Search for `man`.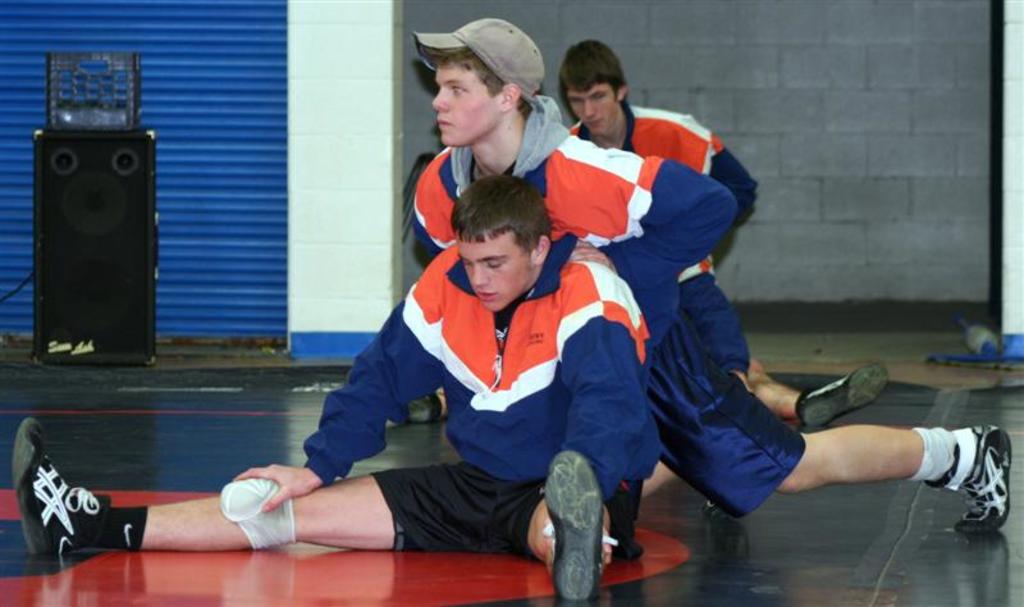
Found at <region>403, 15, 1018, 556</region>.
